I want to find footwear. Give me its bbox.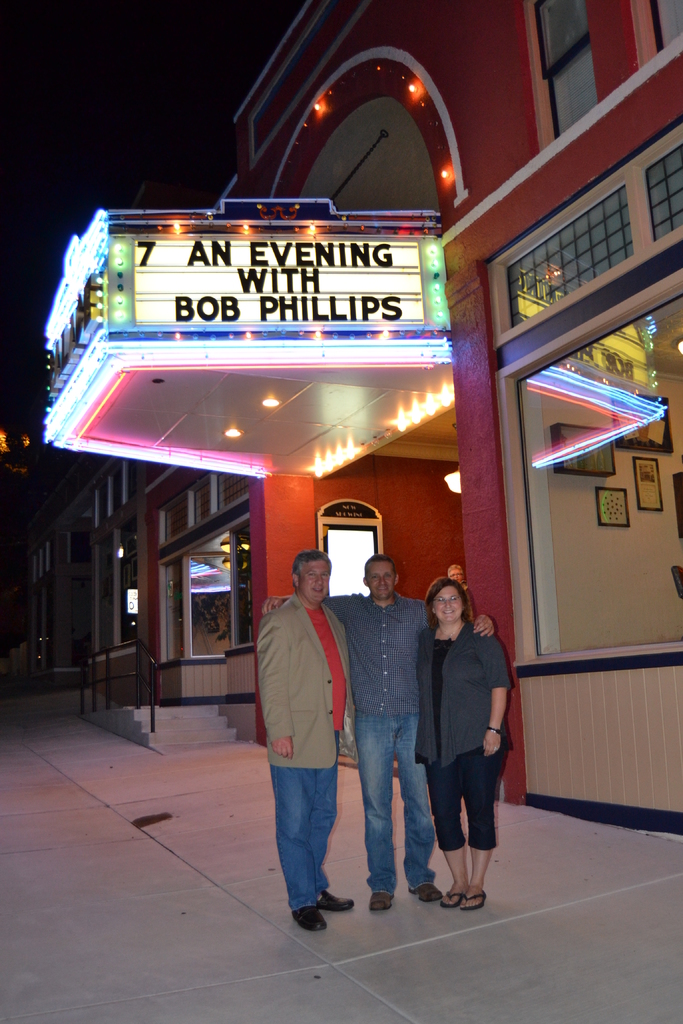
{"x1": 457, "y1": 879, "x2": 491, "y2": 910}.
